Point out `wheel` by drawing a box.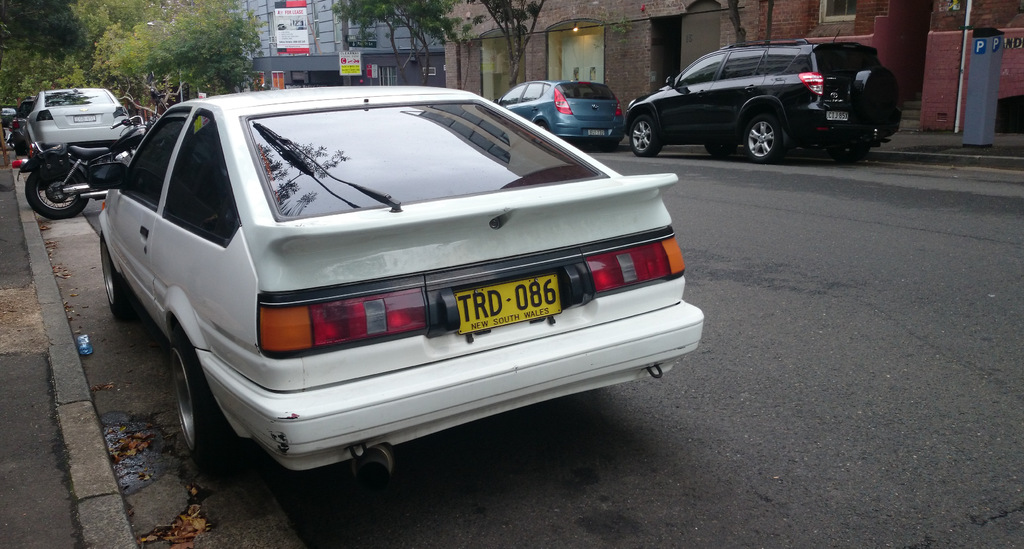
168/338/250/471.
